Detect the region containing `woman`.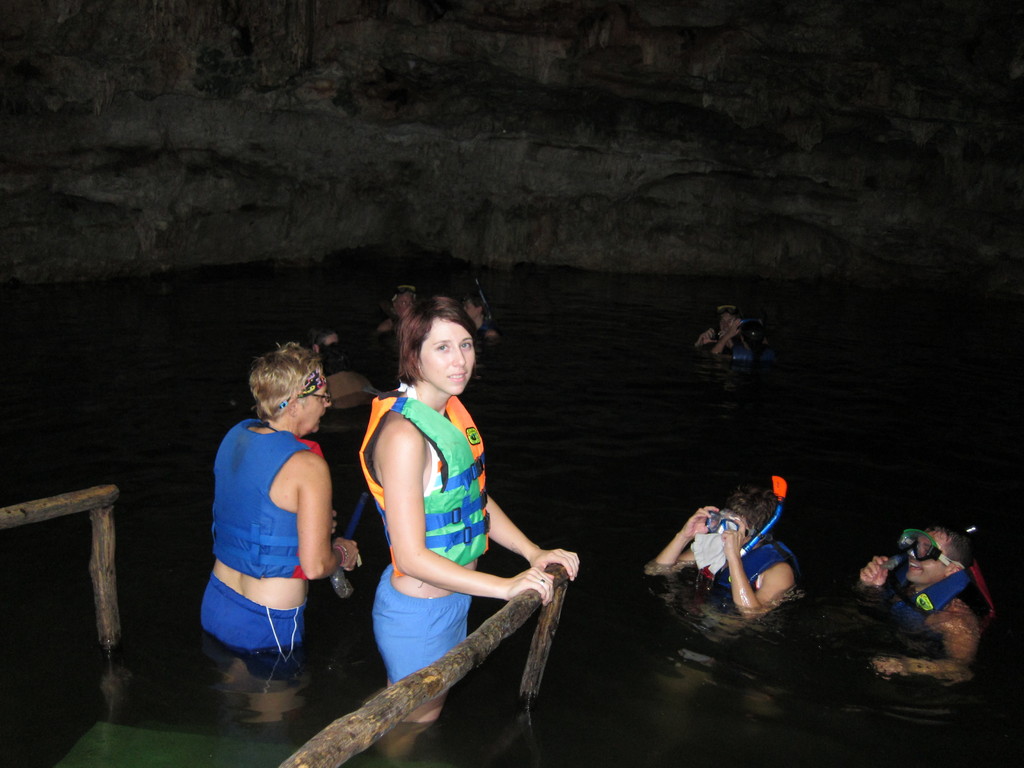
200/339/361/682.
